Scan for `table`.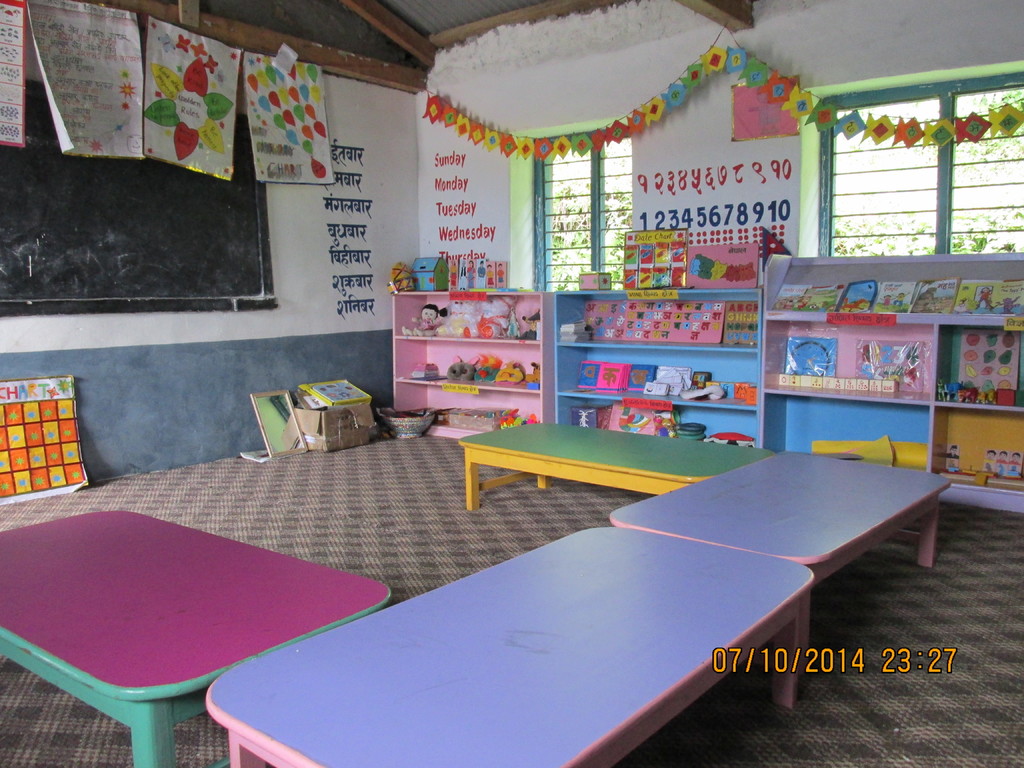
Scan result: <bbox>207, 526, 813, 767</bbox>.
